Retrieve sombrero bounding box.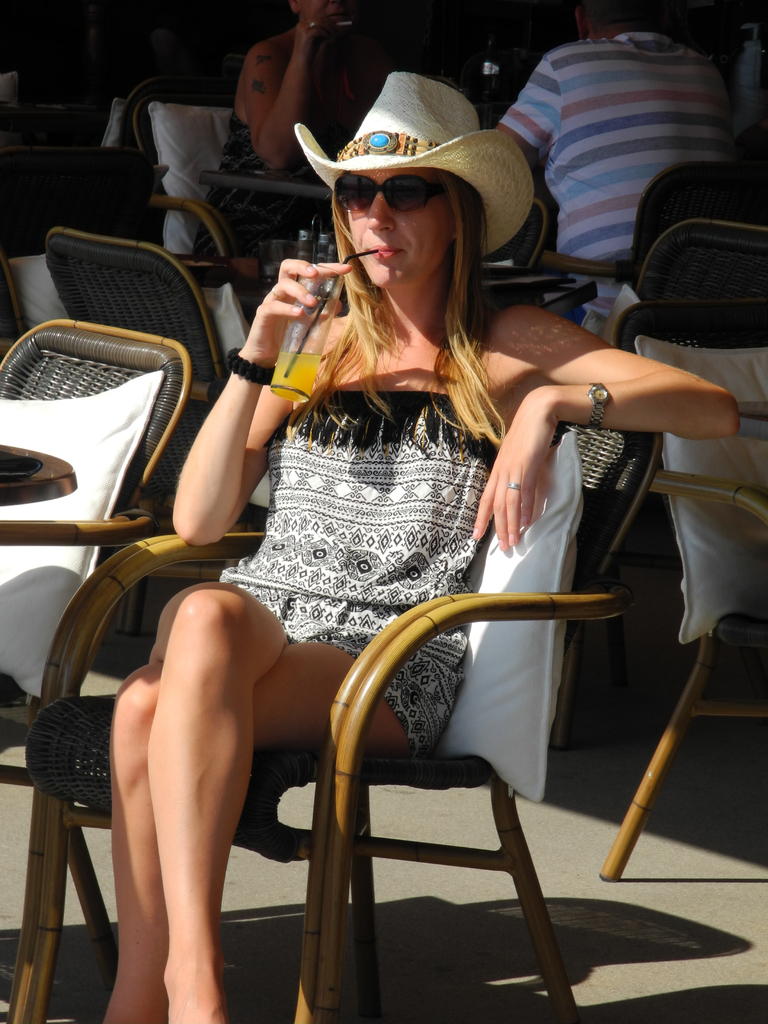
Bounding box: left=287, top=67, right=531, bottom=282.
